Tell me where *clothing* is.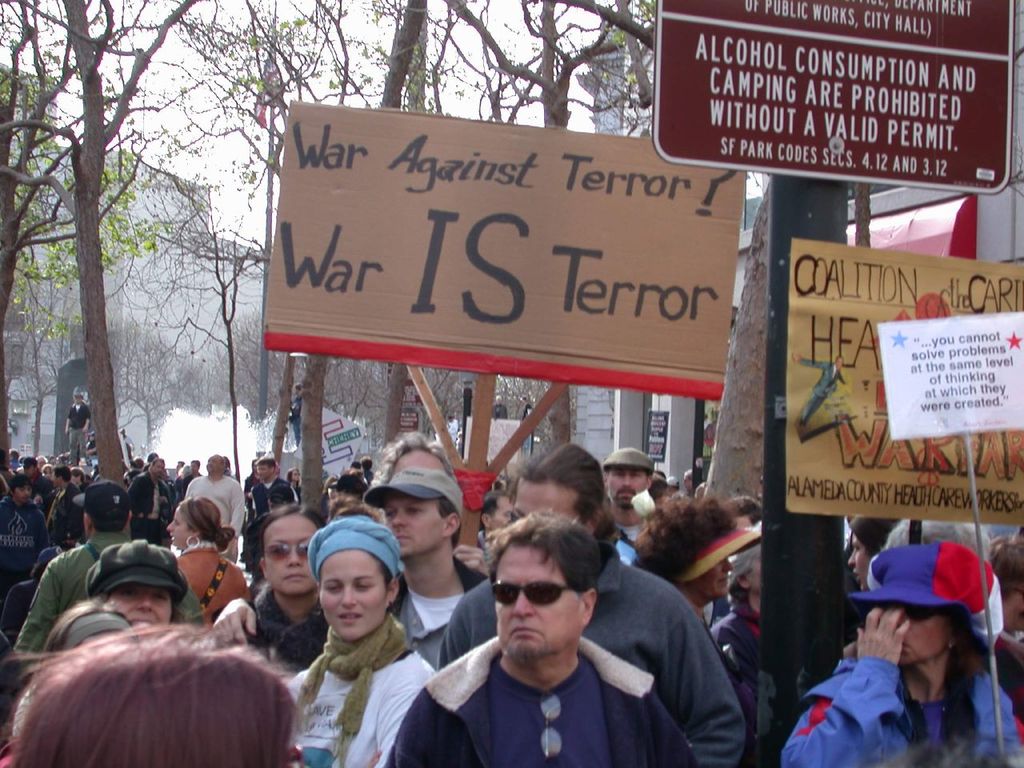
*clothing* is at [x1=412, y1=538, x2=478, y2=670].
